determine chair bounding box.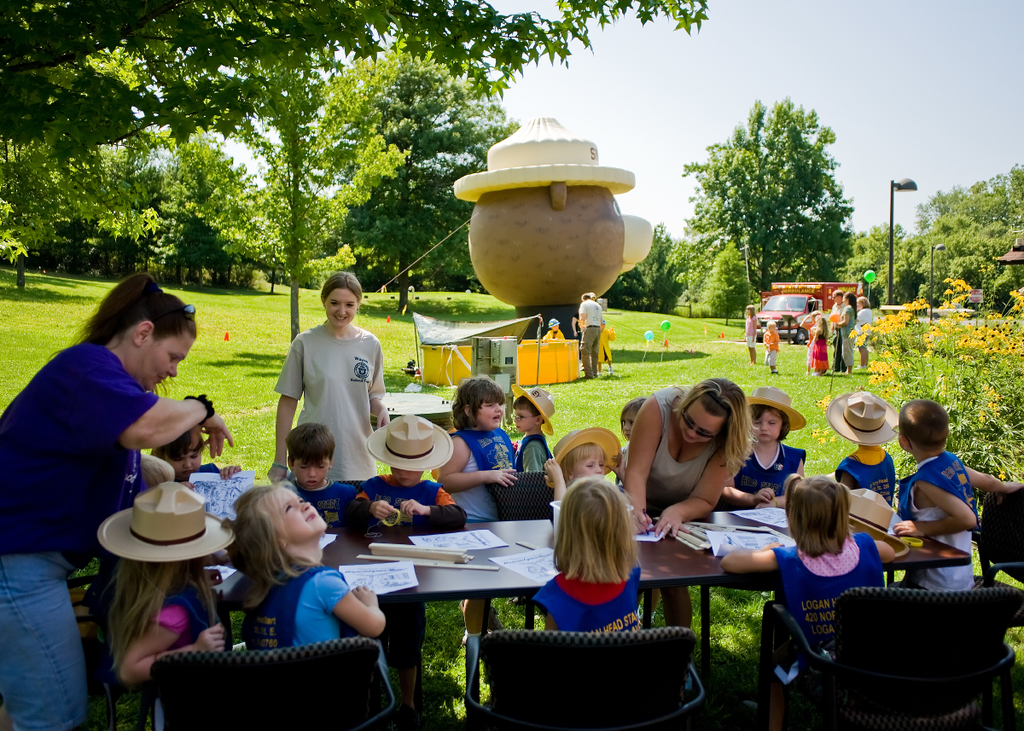
Determined: pyautogui.locateOnScreen(975, 485, 1023, 584).
